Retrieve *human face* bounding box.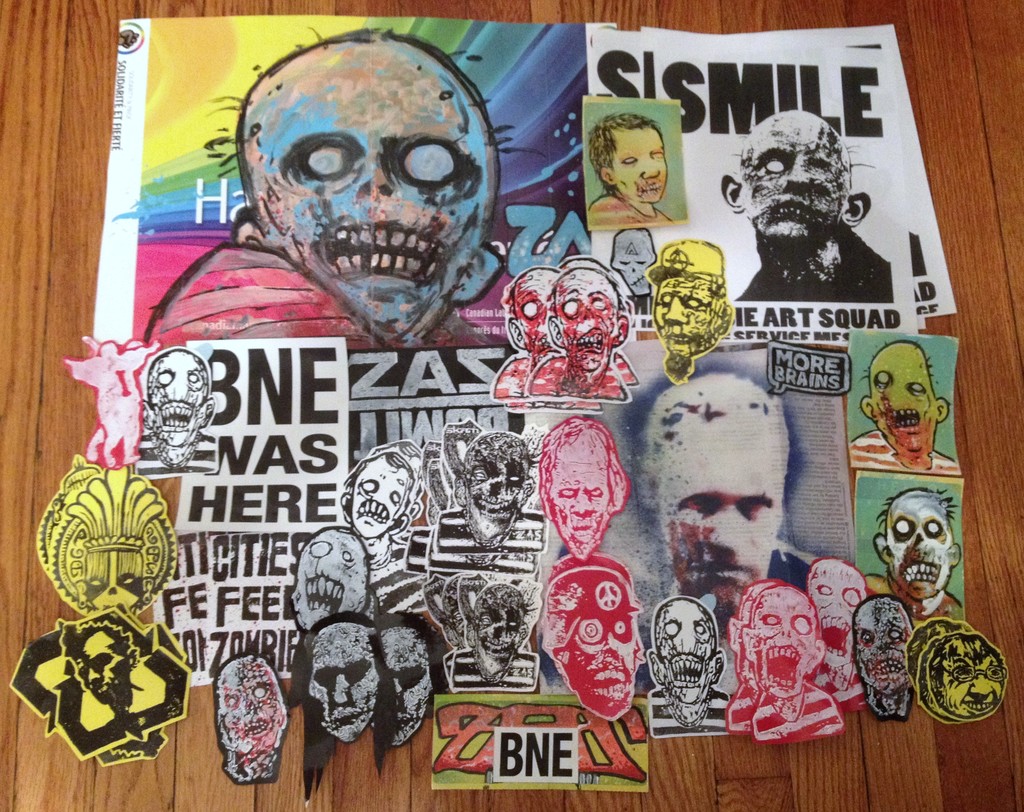
Bounding box: 87,549,139,612.
